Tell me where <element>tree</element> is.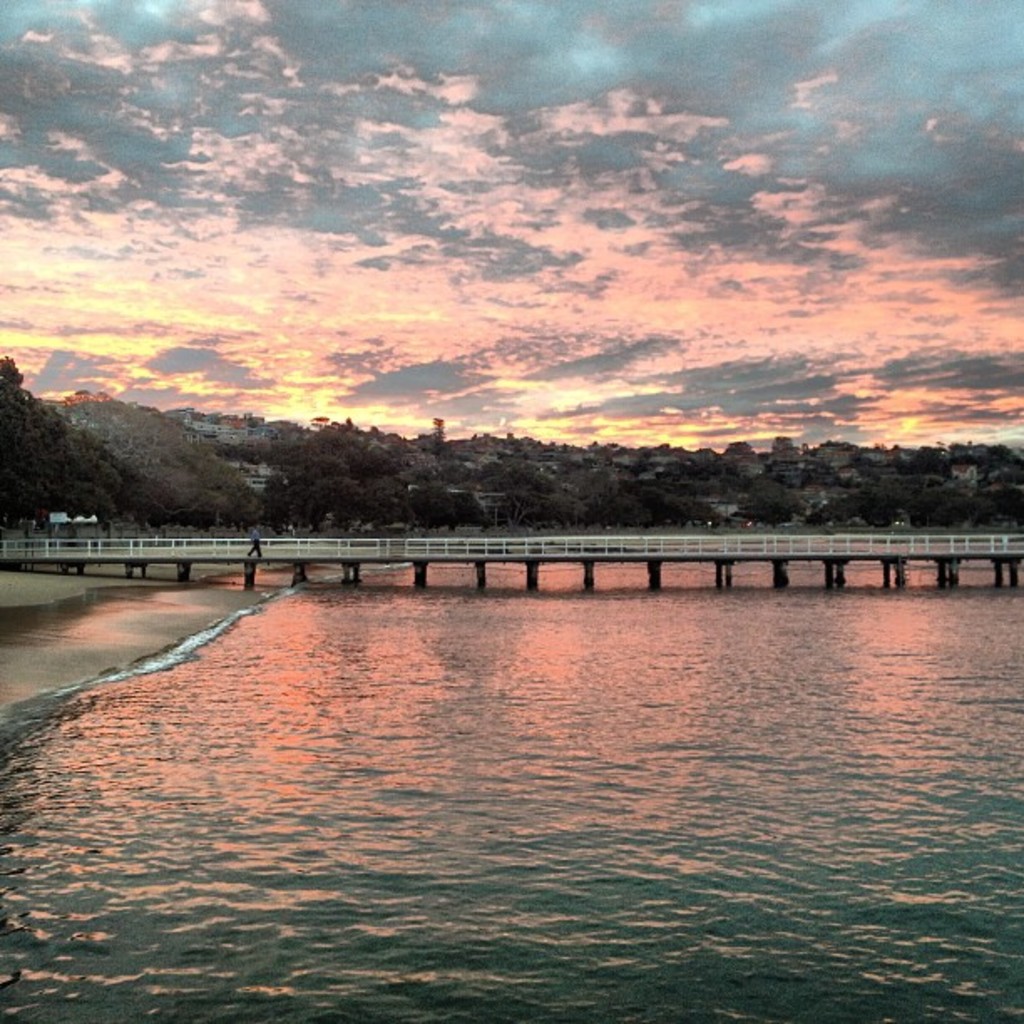
<element>tree</element> is at <box>412,492,492,530</box>.
